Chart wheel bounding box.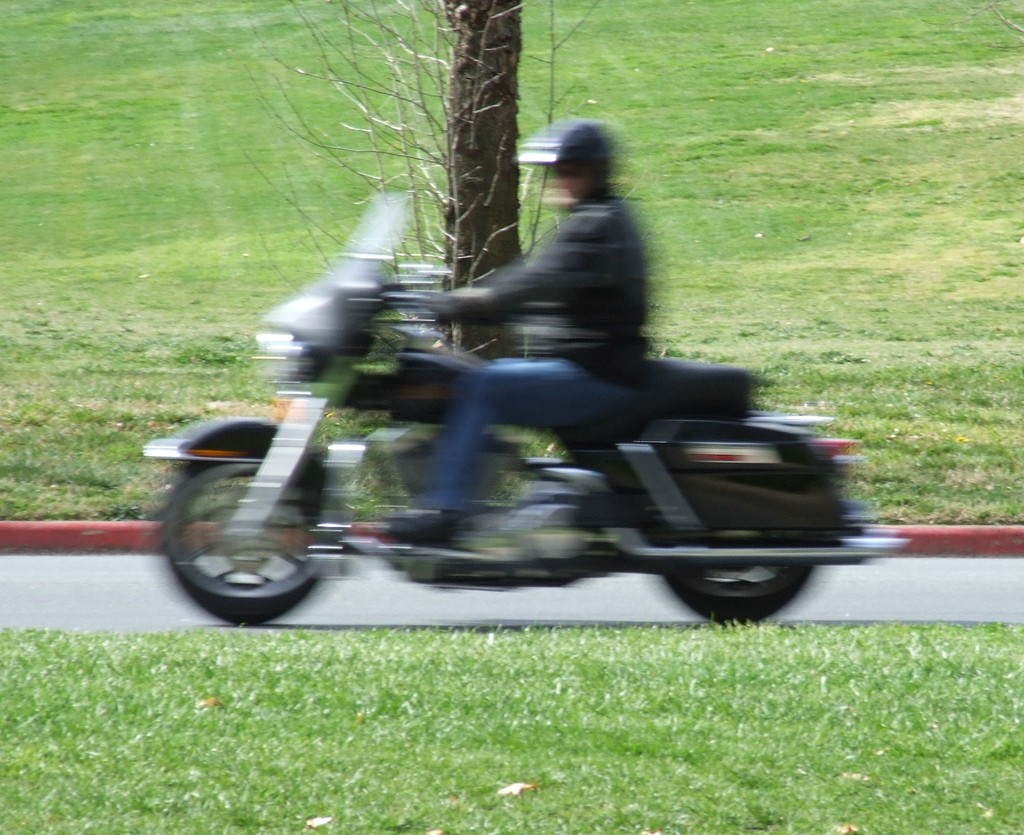
Charted: [163,458,323,612].
